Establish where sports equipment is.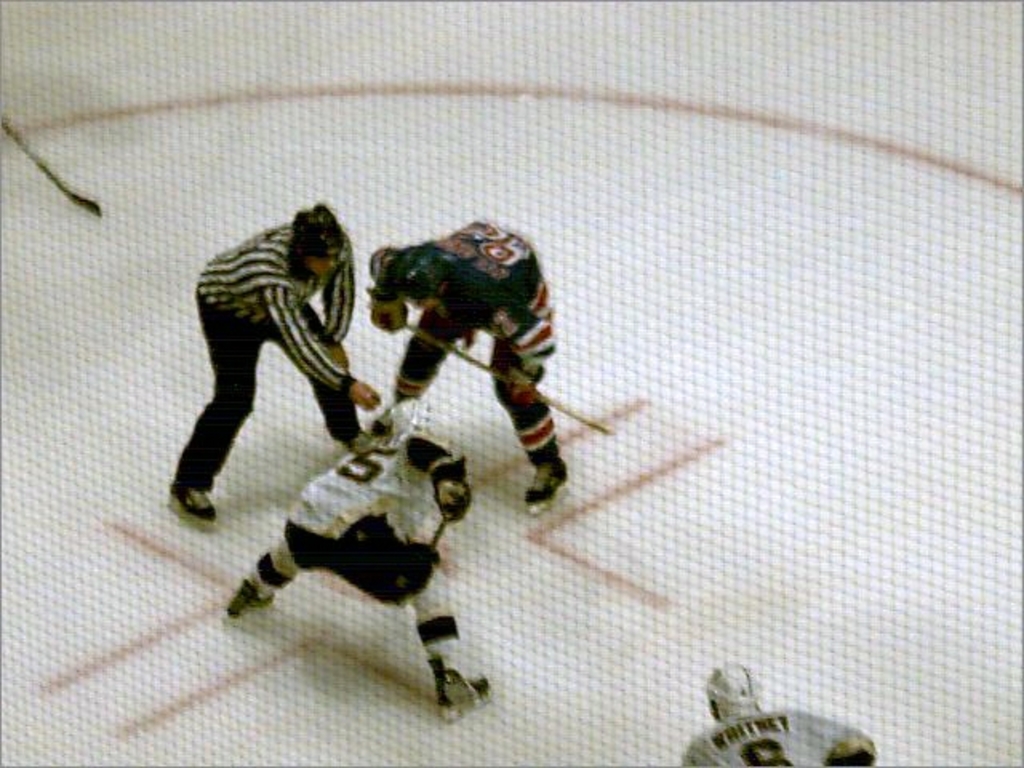
Established at [392, 245, 451, 298].
